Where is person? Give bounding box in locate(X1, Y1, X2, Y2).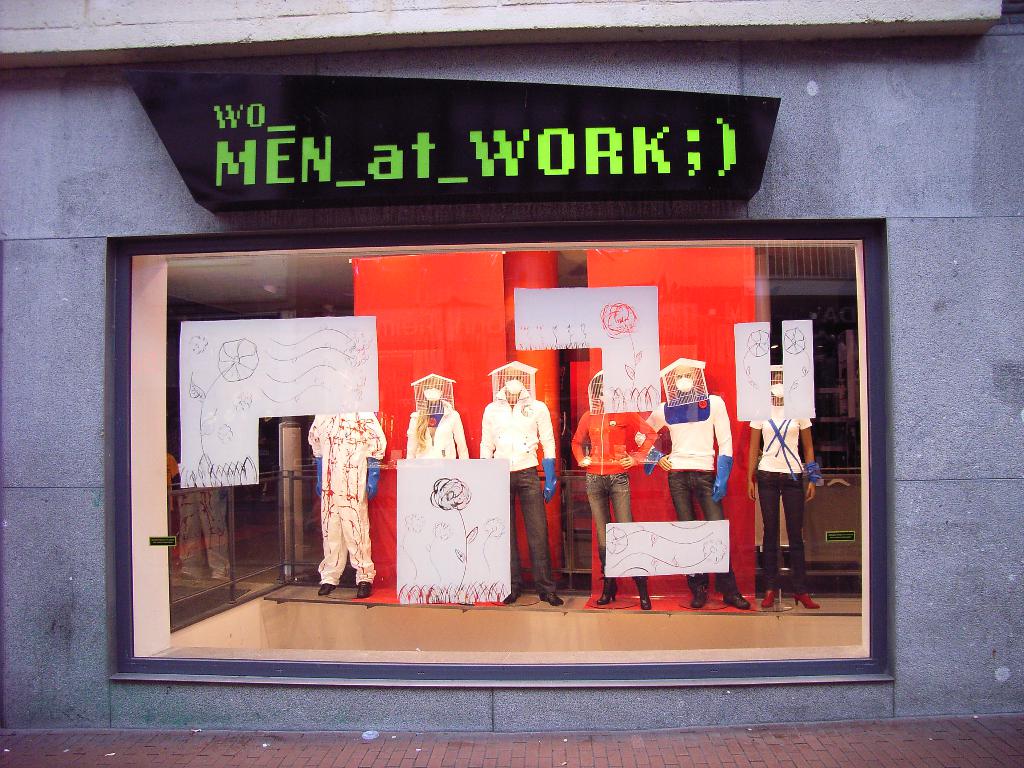
locate(299, 410, 388, 600).
